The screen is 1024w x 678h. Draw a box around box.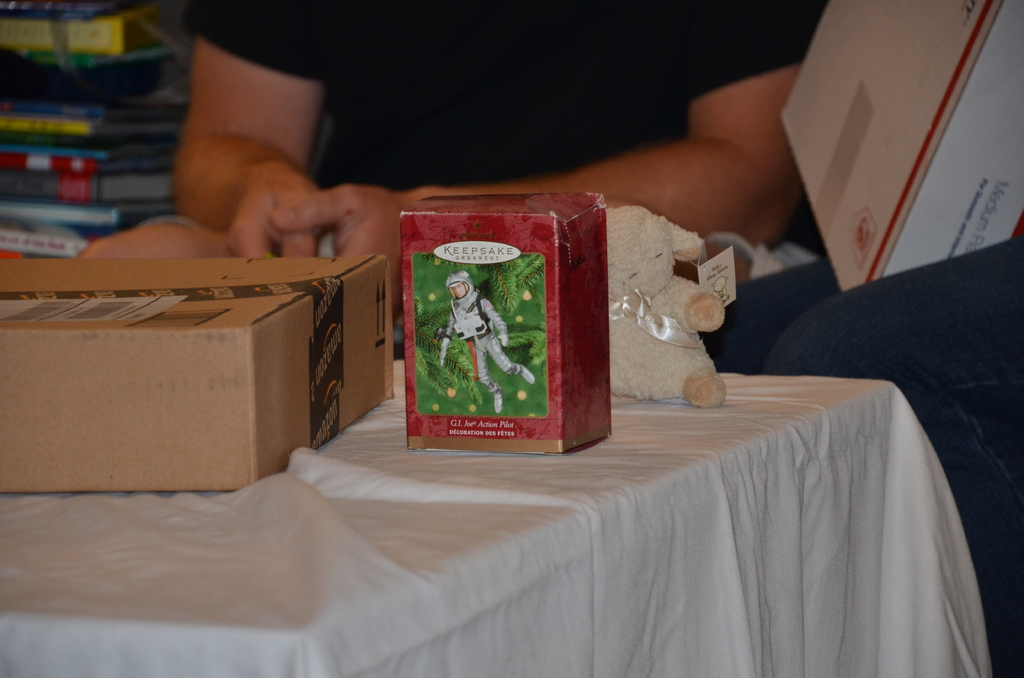
25,237,353,490.
